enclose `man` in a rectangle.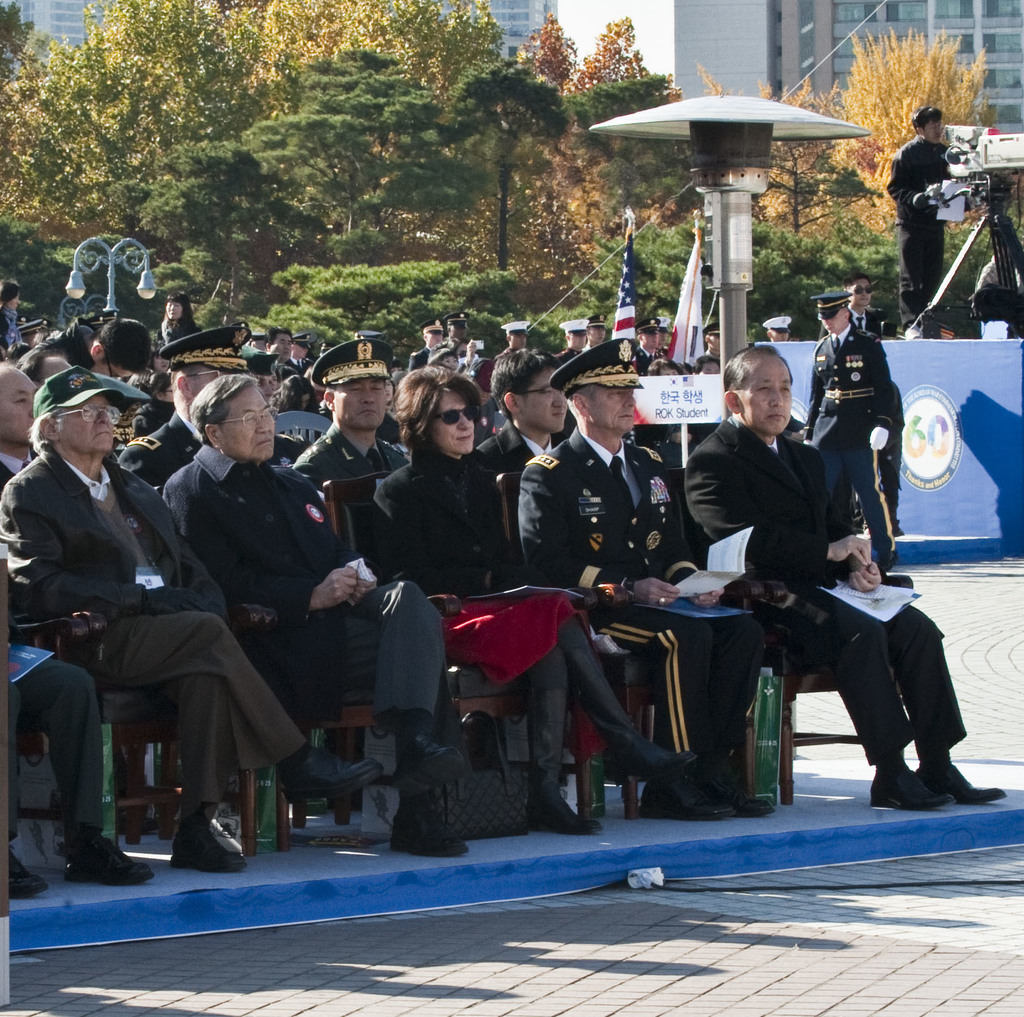
BBox(113, 321, 254, 479).
